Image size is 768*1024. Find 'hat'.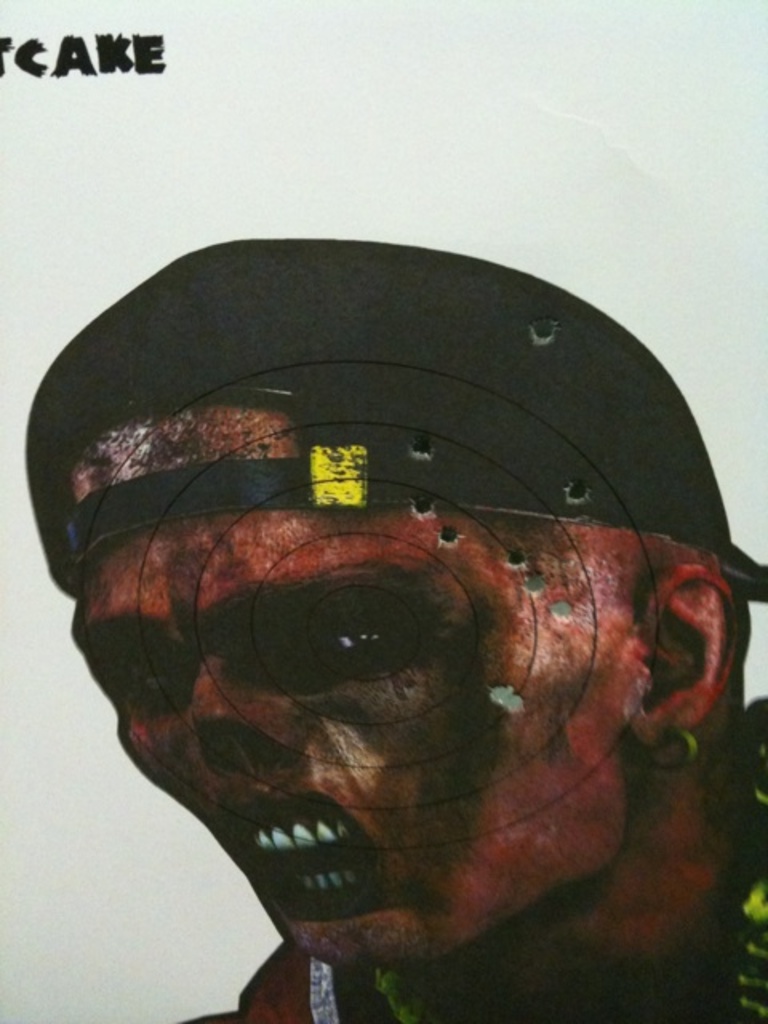
Rect(16, 237, 766, 605).
